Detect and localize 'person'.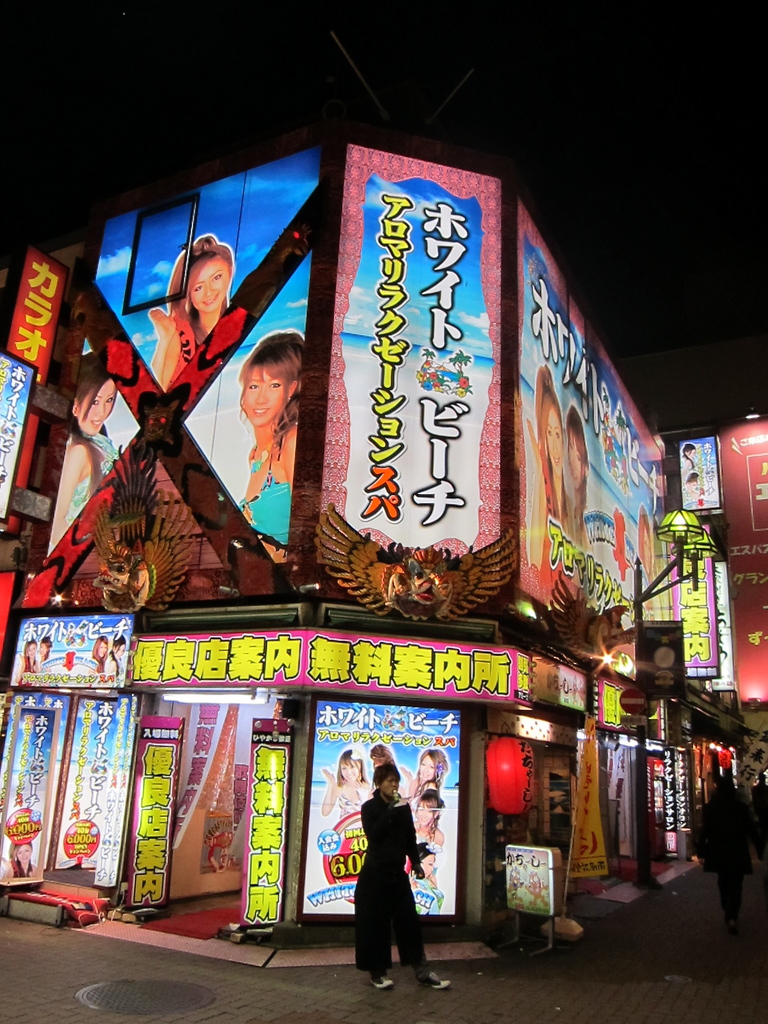
Localized at l=403, t=788, r=456, b=847.
